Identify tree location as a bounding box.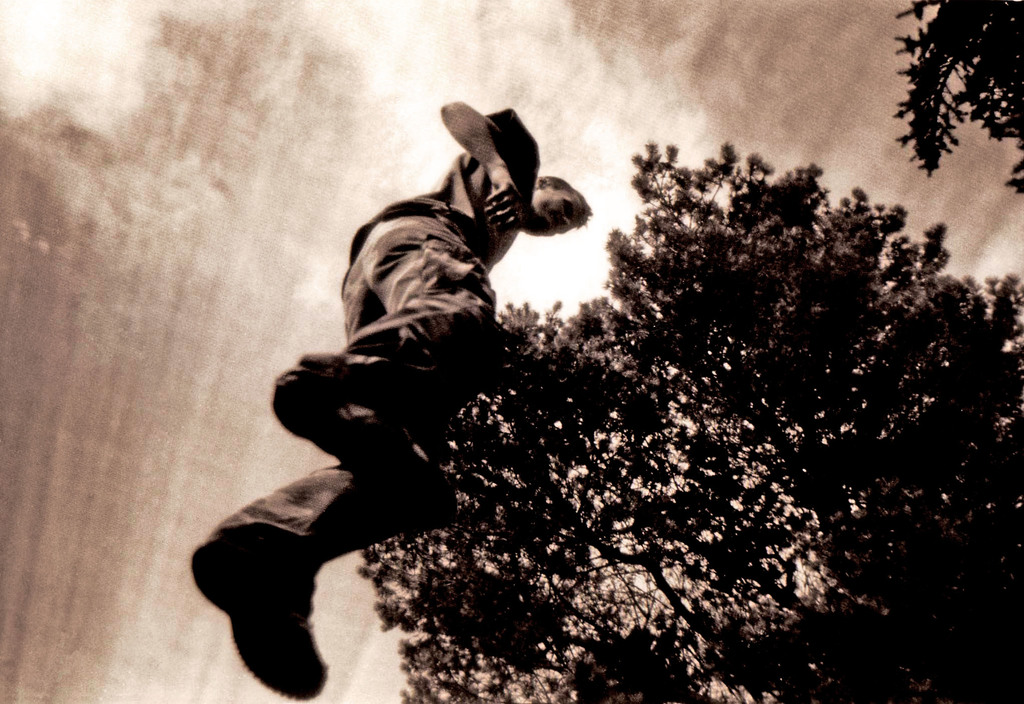
bbox=(357, 141, 1023, 703).
